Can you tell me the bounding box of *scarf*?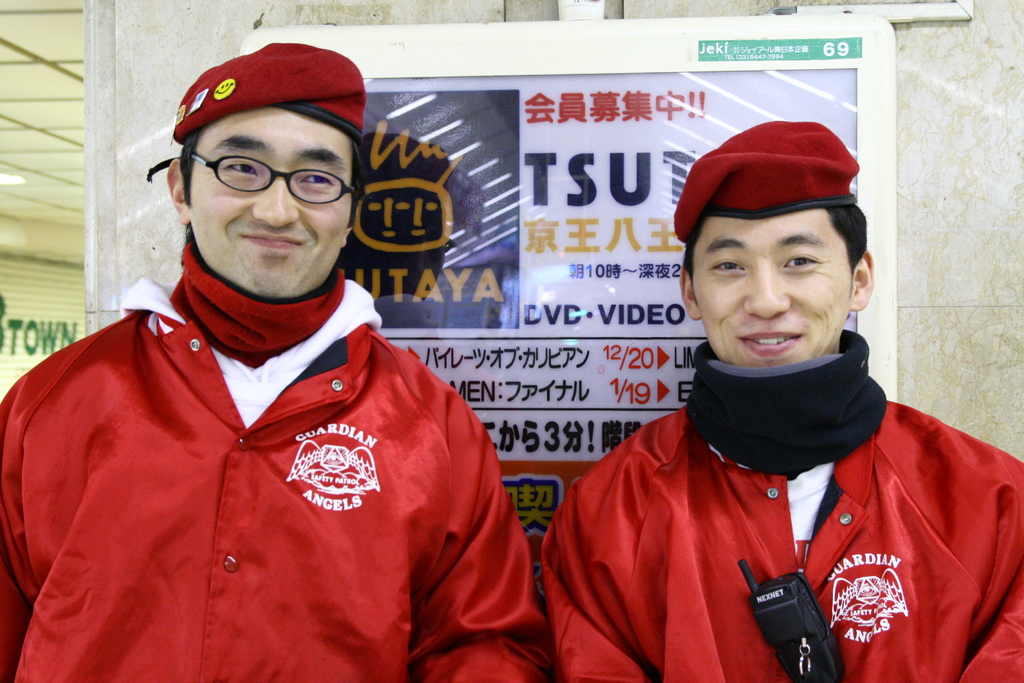
(left=168, top=226, right=344, bottom=366).
